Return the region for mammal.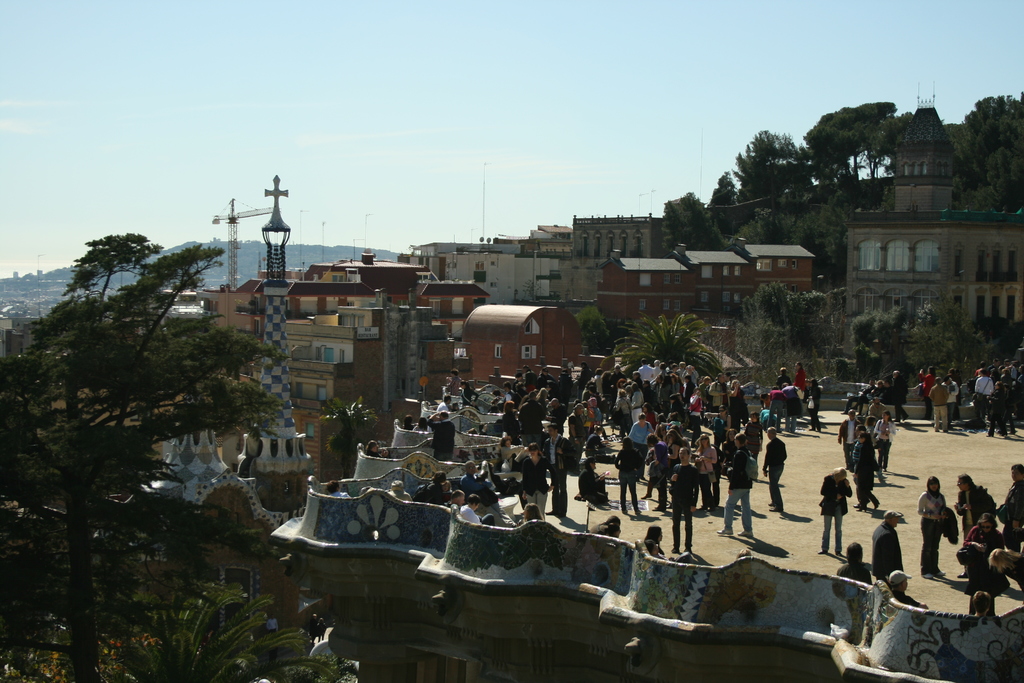
locate(888, 569, 929, 609).
